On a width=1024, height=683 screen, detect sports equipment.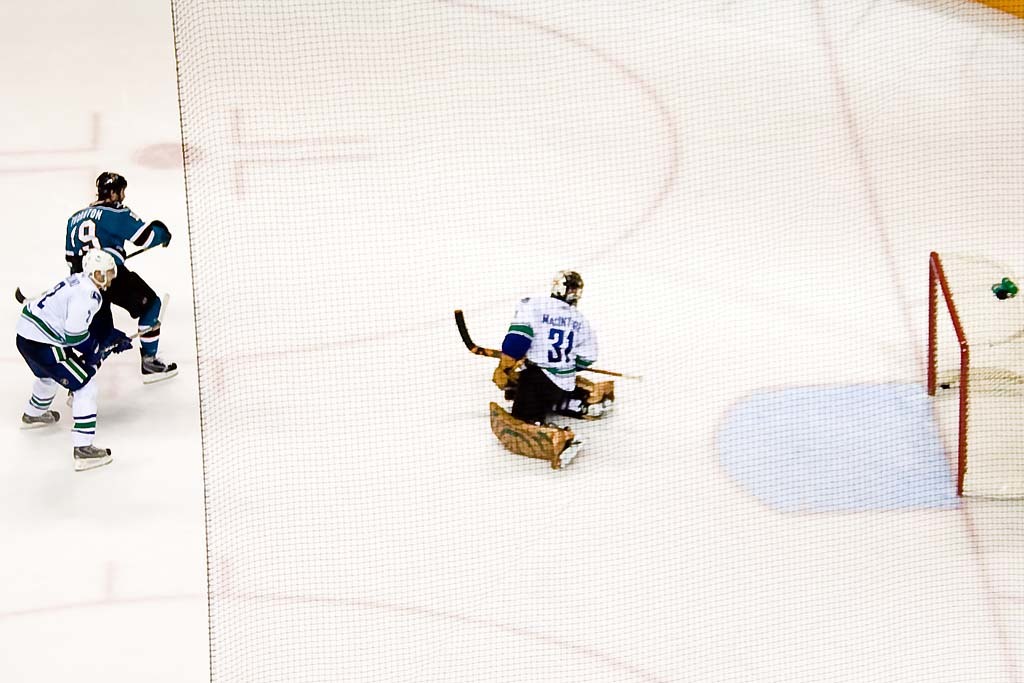
x1=70 y1=437 x2=108 y2=473.
